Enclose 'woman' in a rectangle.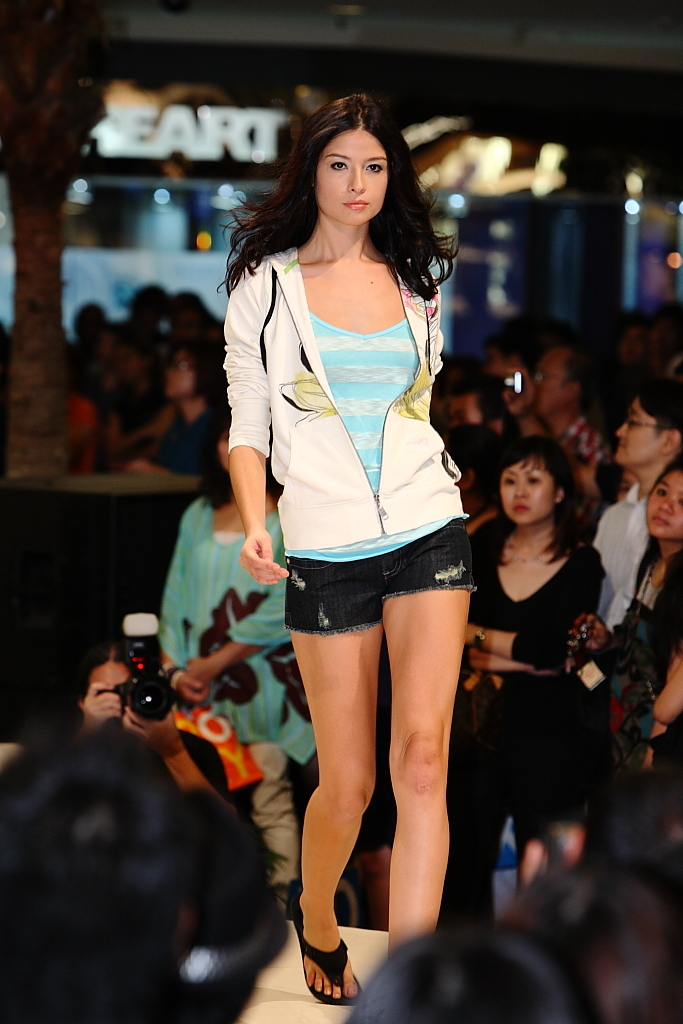
pyautogui.locateOnScreen(460, 443, 612, 865).
